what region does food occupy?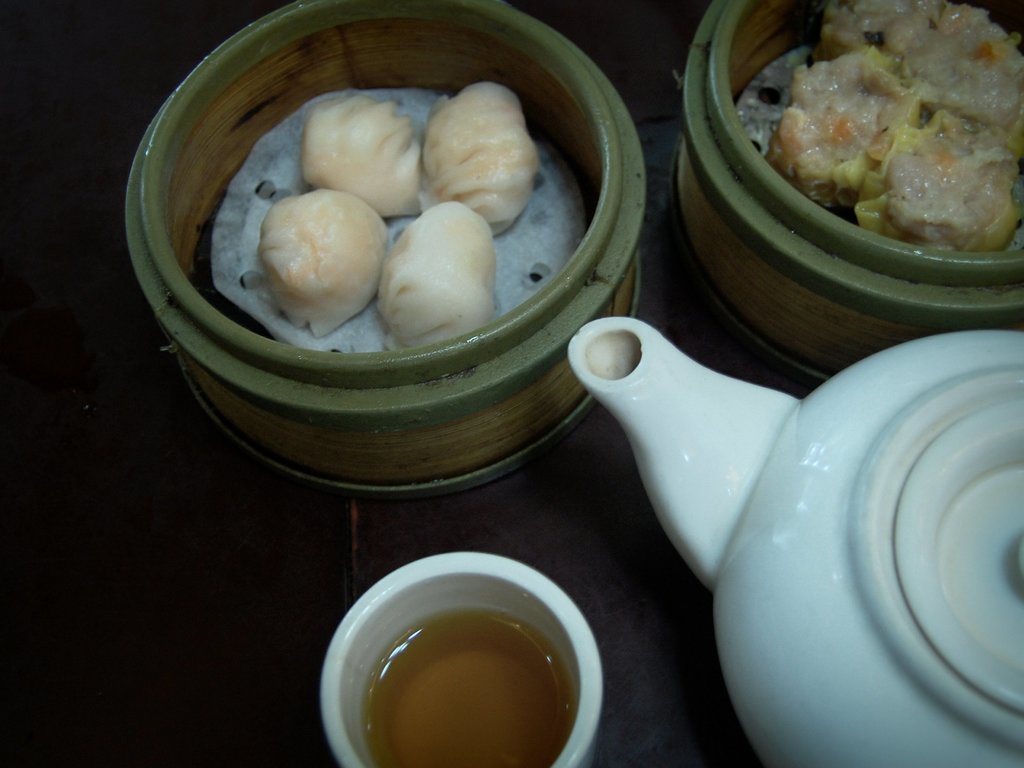
(left=424, top=79, right=541, bottom=234).
